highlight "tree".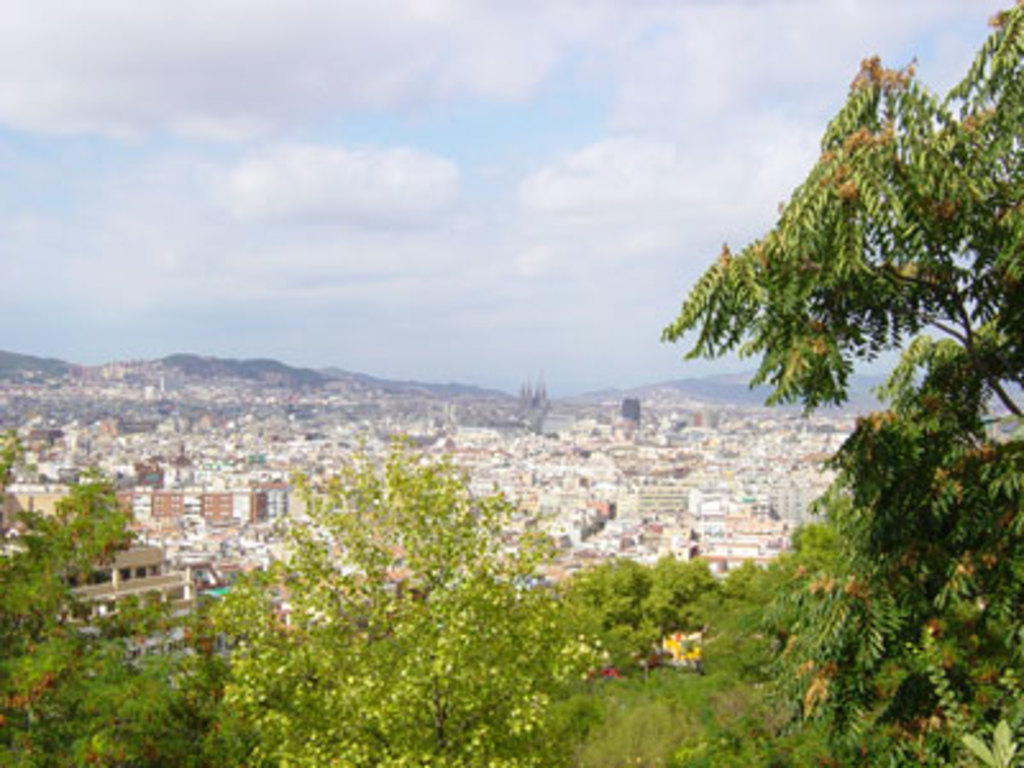
Highlighted region: 666, 0, 1021, 765.
